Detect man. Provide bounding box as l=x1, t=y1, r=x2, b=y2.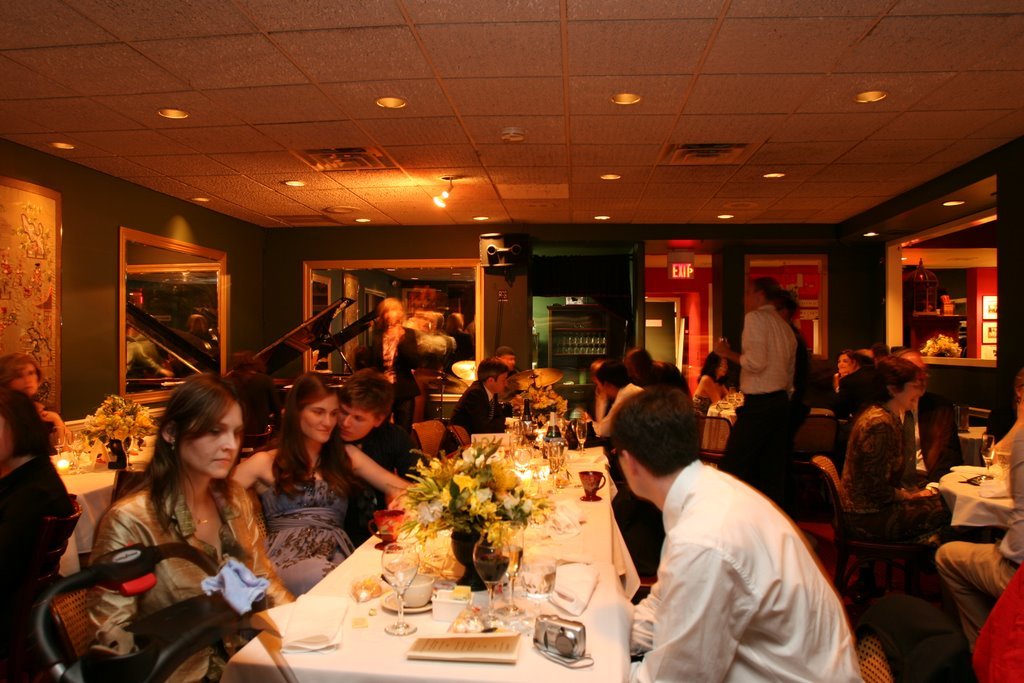
l=985, t=365, r=1023, b=448.
